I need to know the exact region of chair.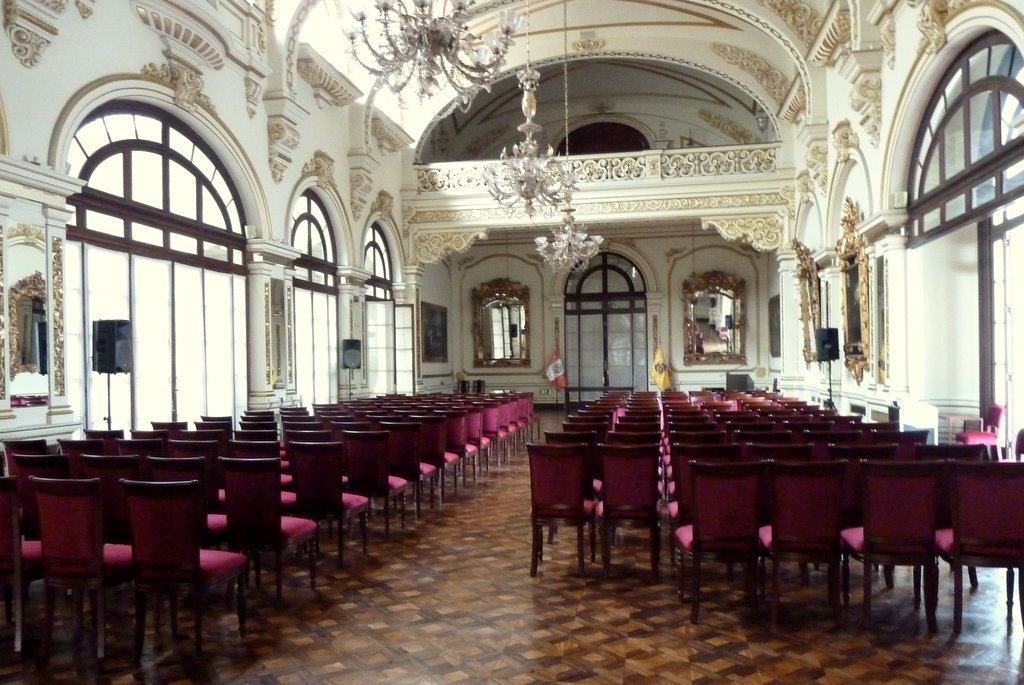
Region: x1=27 y1=468 x2=135 y2=684.
